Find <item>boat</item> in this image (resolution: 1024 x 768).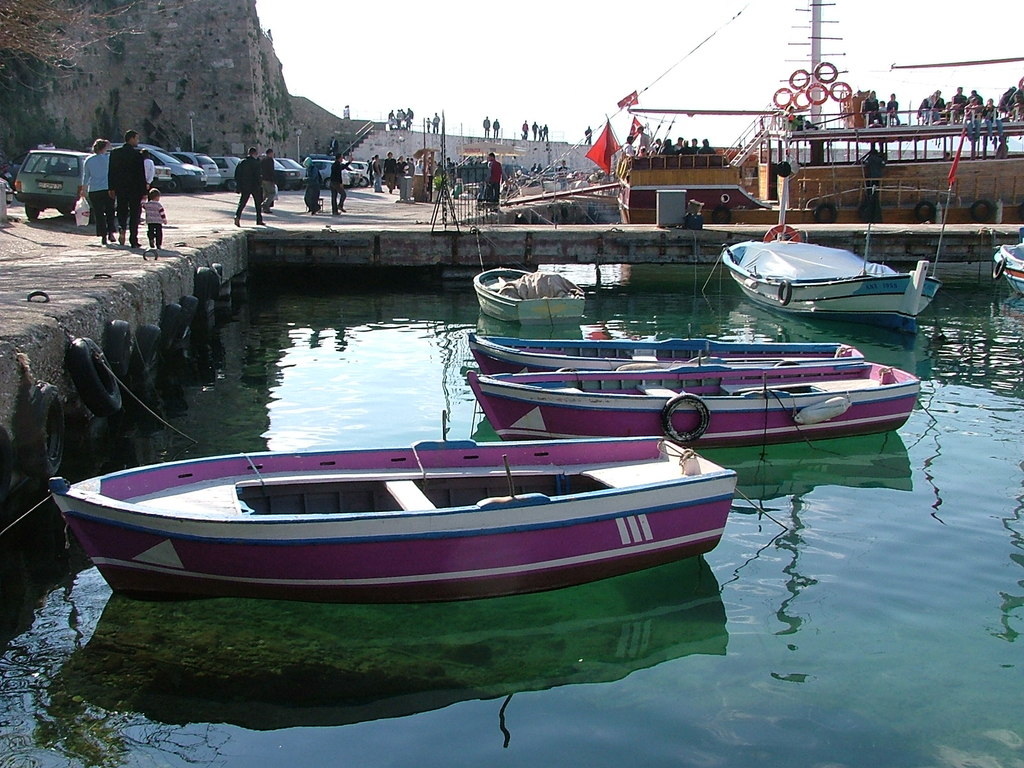
619:0:1023:227.
